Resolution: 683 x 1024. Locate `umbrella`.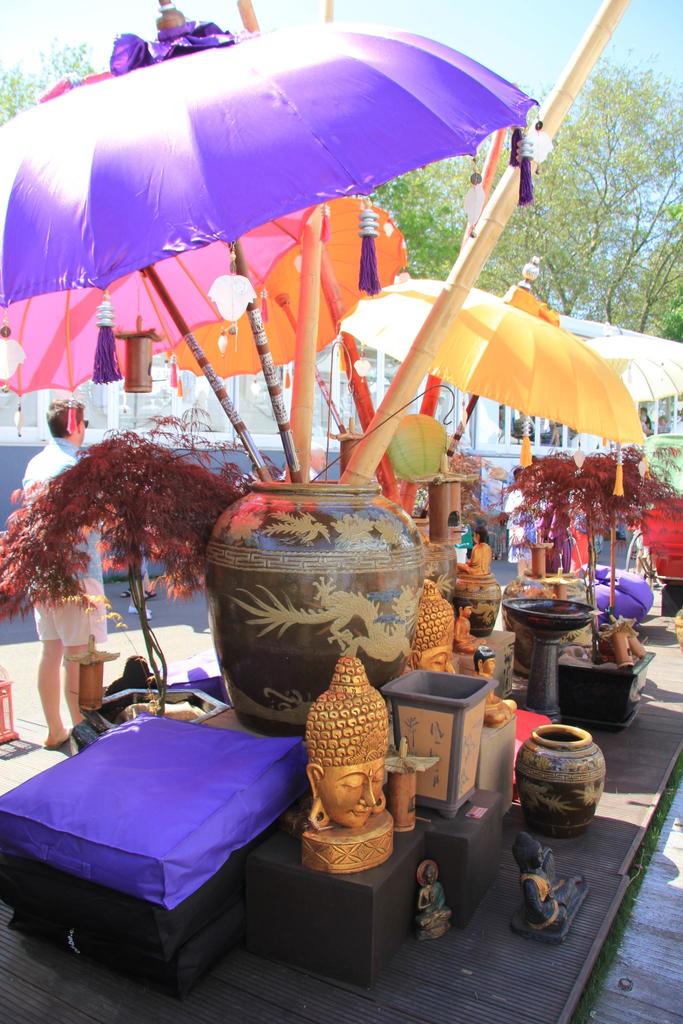
region(0, 0, 552, 484).
